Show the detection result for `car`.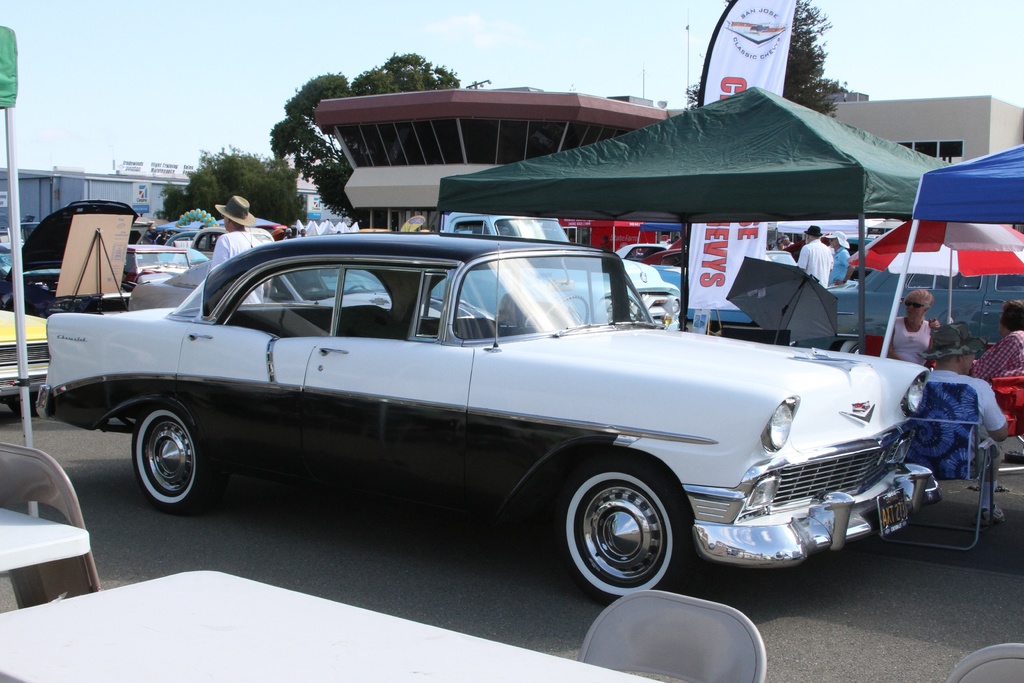
(33,227,938,605).
